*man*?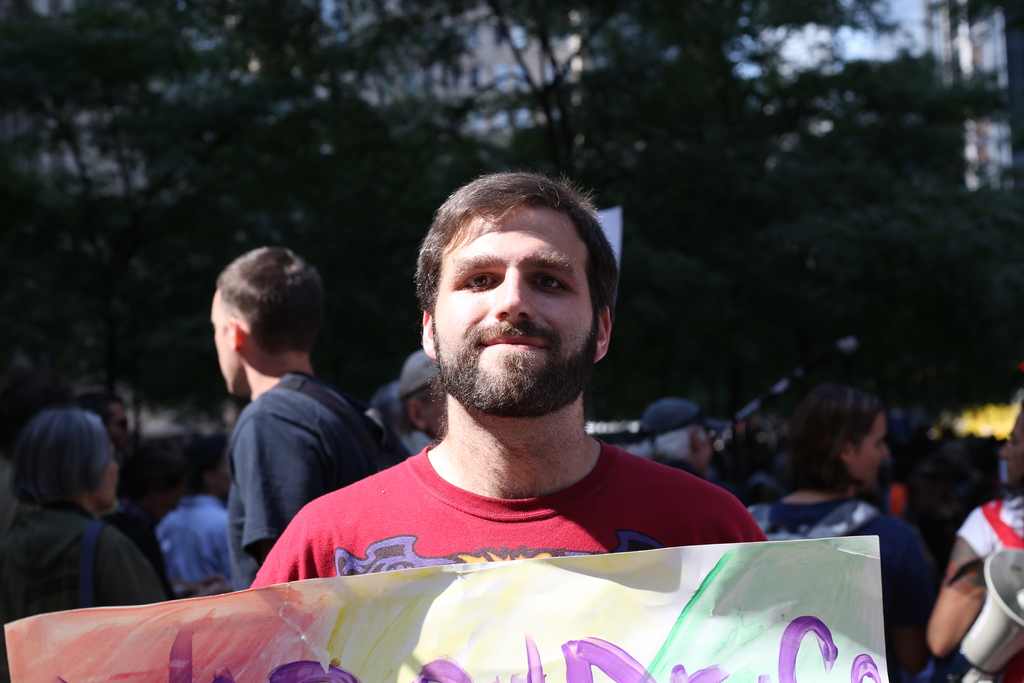
rect(73, 383, 139, 534)
